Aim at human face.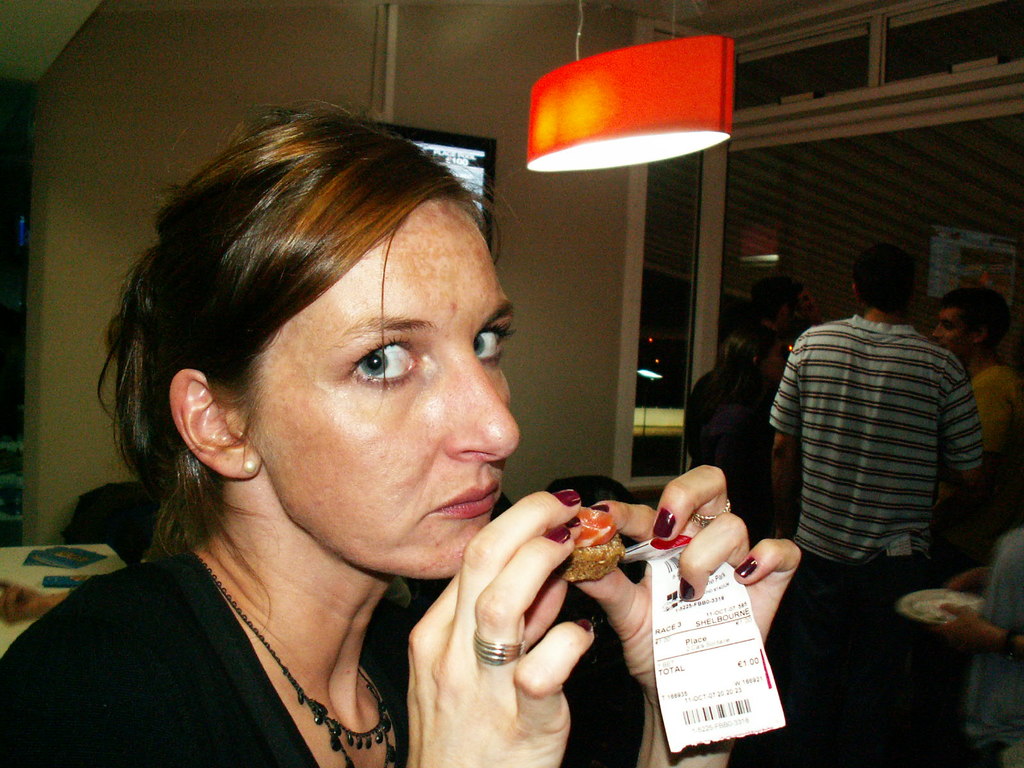
Aimed at <region>932, 307, 966, 357</region>.
